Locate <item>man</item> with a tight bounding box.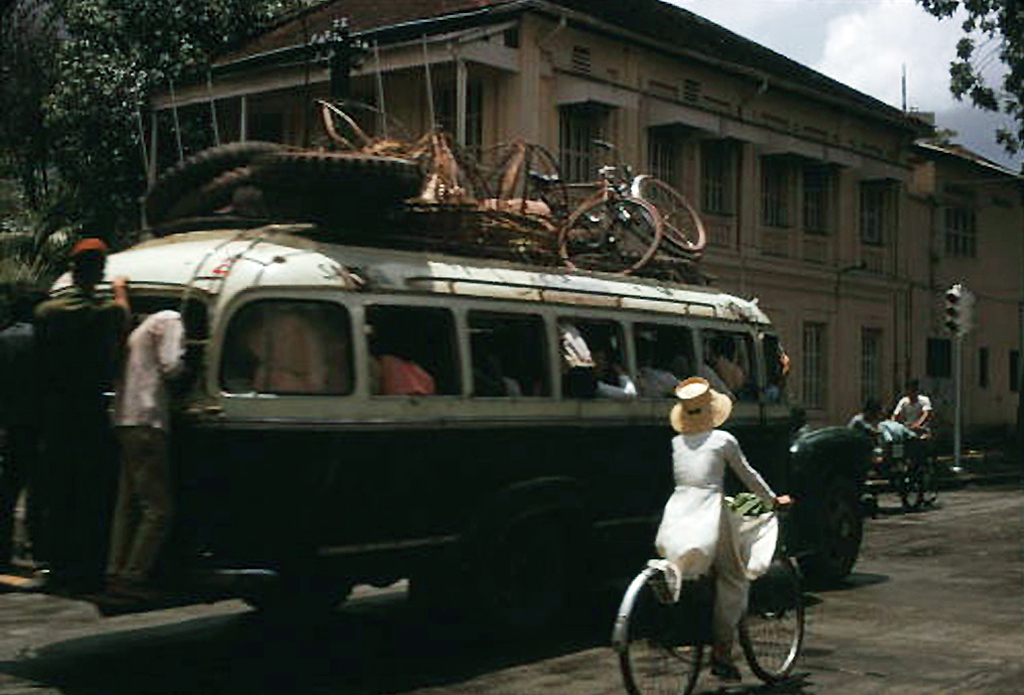
(x1=883, y1=380, x2=933, y2=485).
